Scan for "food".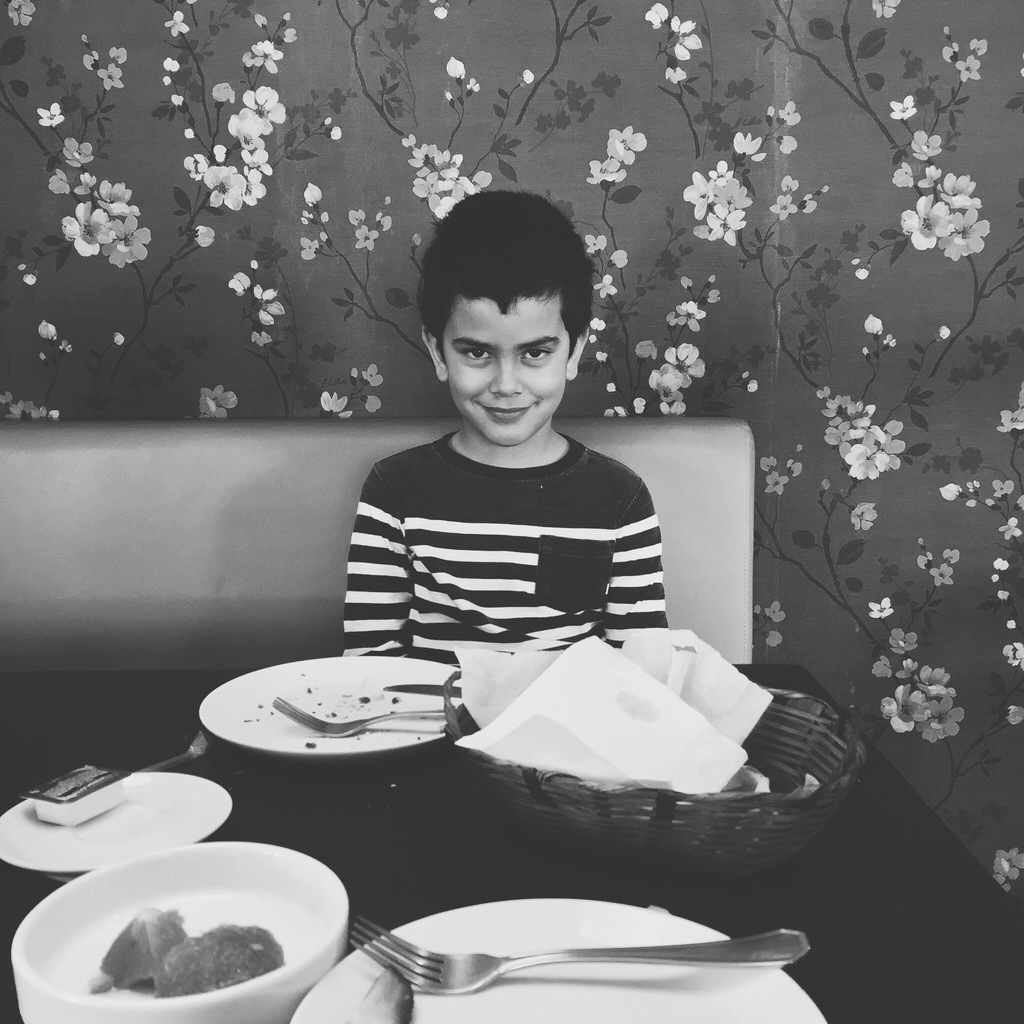
Scan result: 103:901:282:1000.
